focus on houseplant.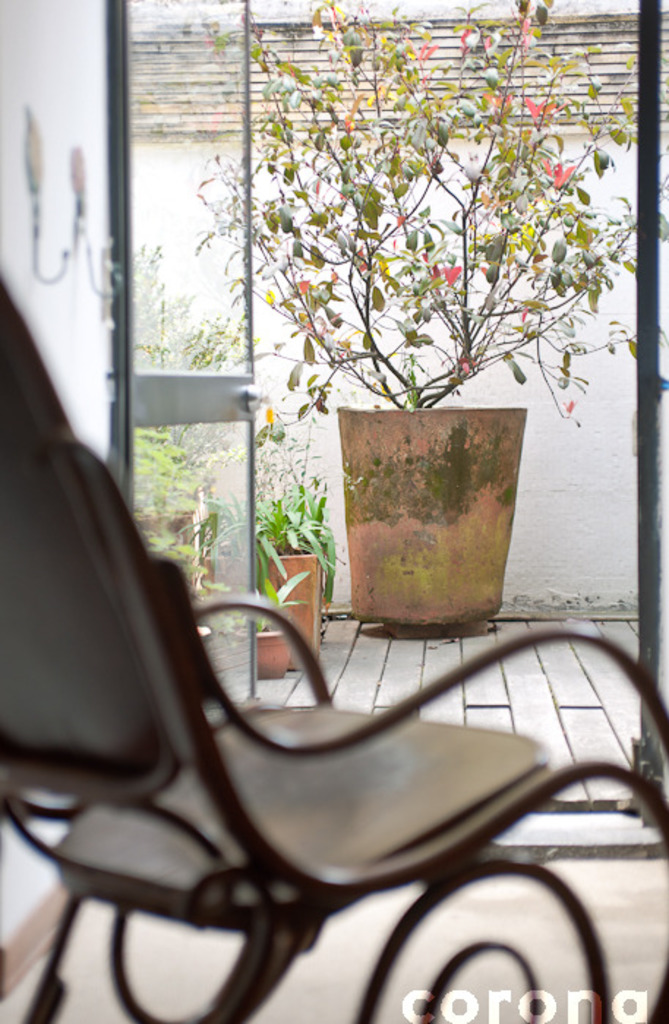
Focused at l=135, t=244, r=262, b=590.
